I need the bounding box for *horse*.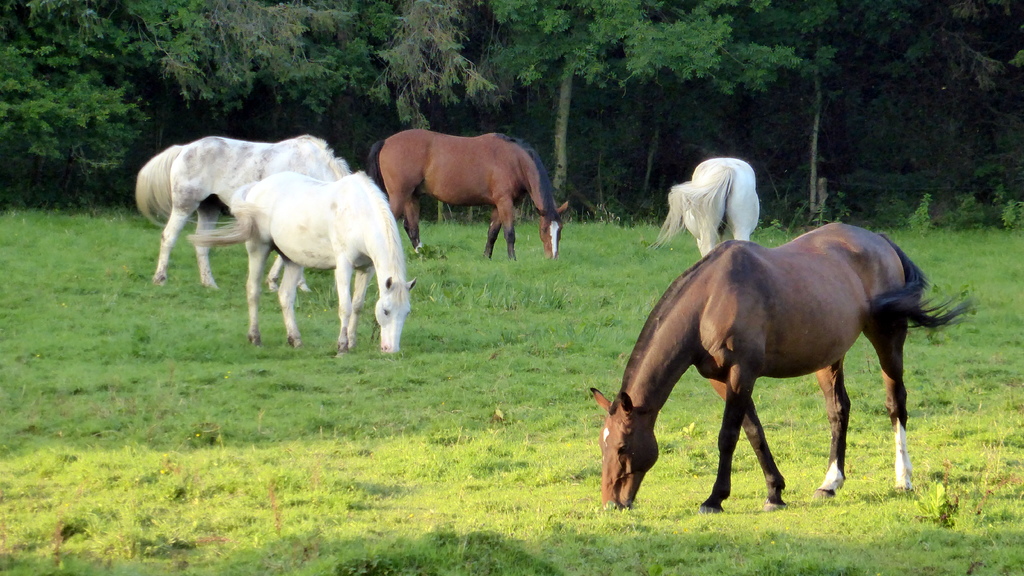
Here it is: region(367, 130, 572, 256).
